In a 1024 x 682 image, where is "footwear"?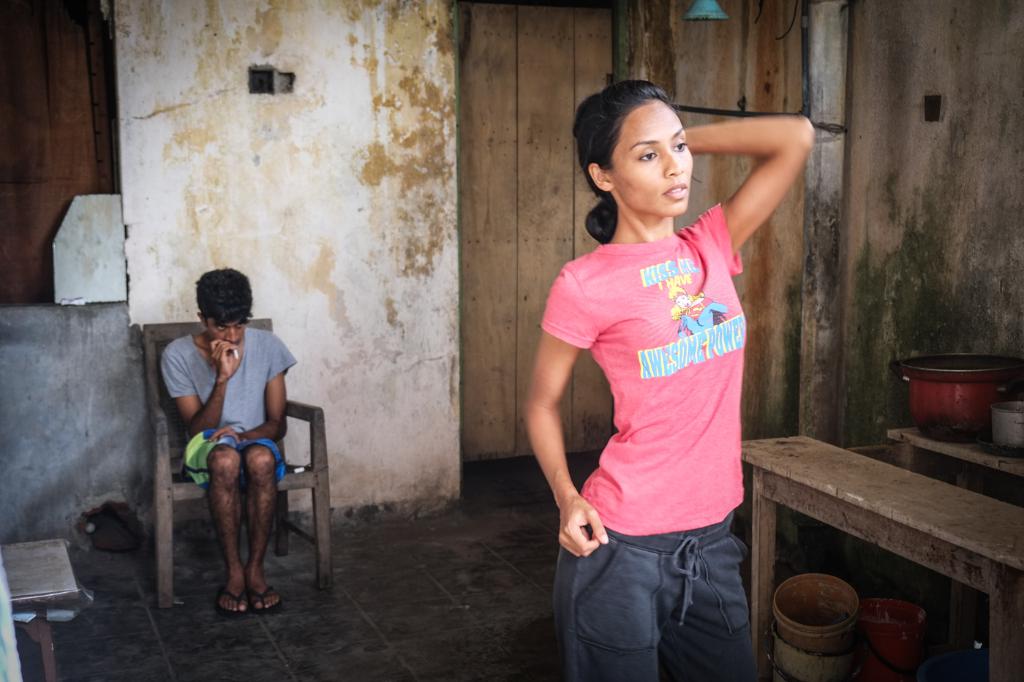
pyautogui.locateOnScreen(211, 584, 281, 610).
